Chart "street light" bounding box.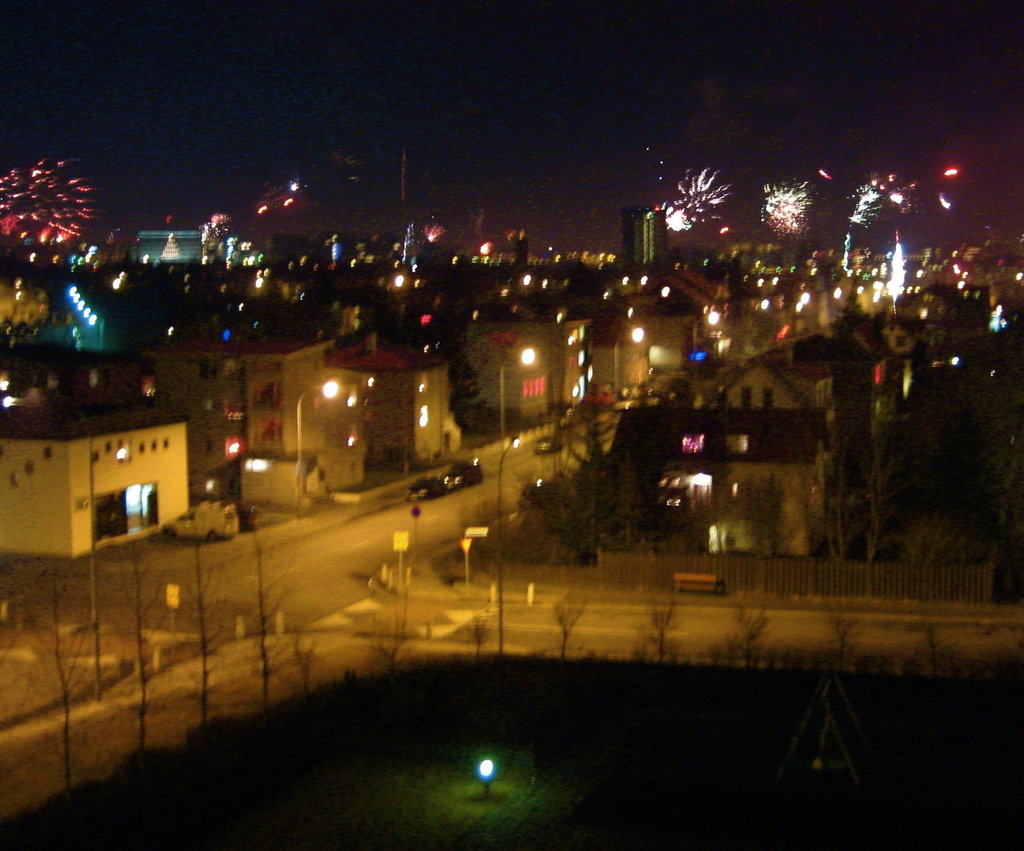
Charted: select_region(495, 432, 521, 649).
